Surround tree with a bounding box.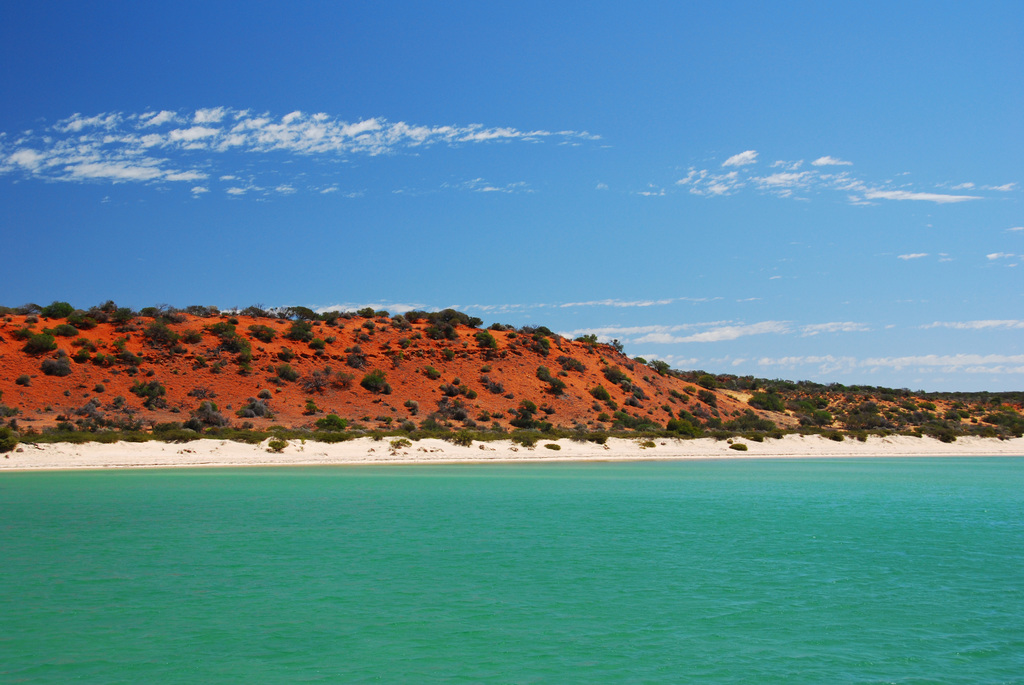
[450, 427, 477, 446].
